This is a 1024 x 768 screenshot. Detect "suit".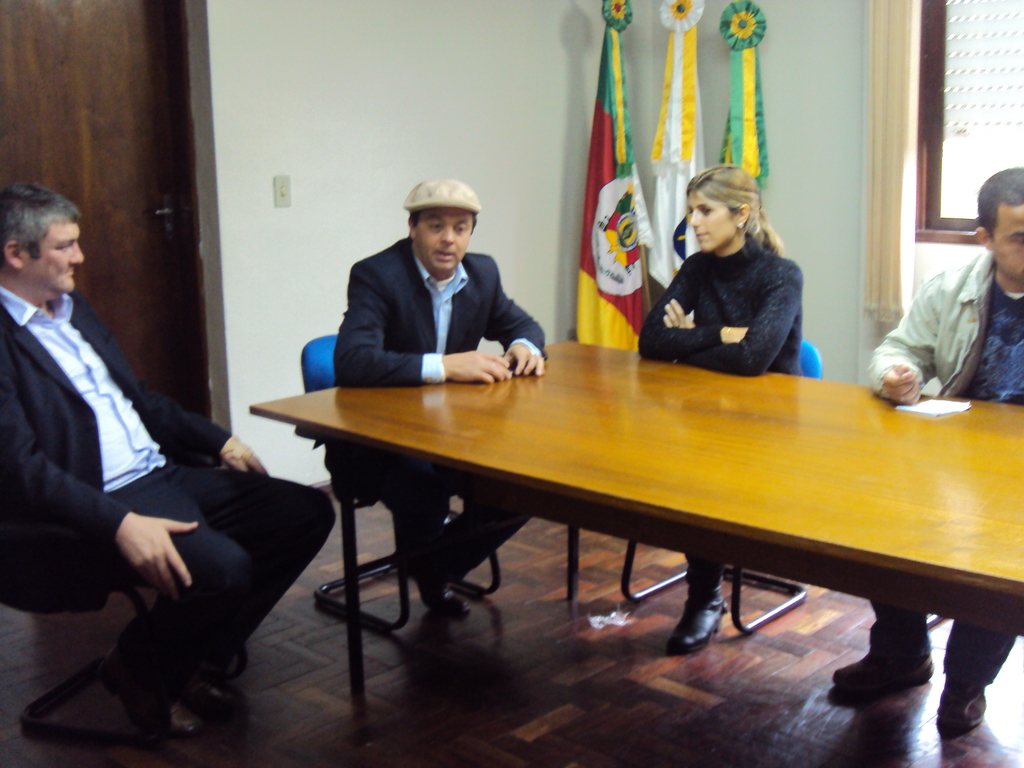
select_region(325, 227, 546, 582).
